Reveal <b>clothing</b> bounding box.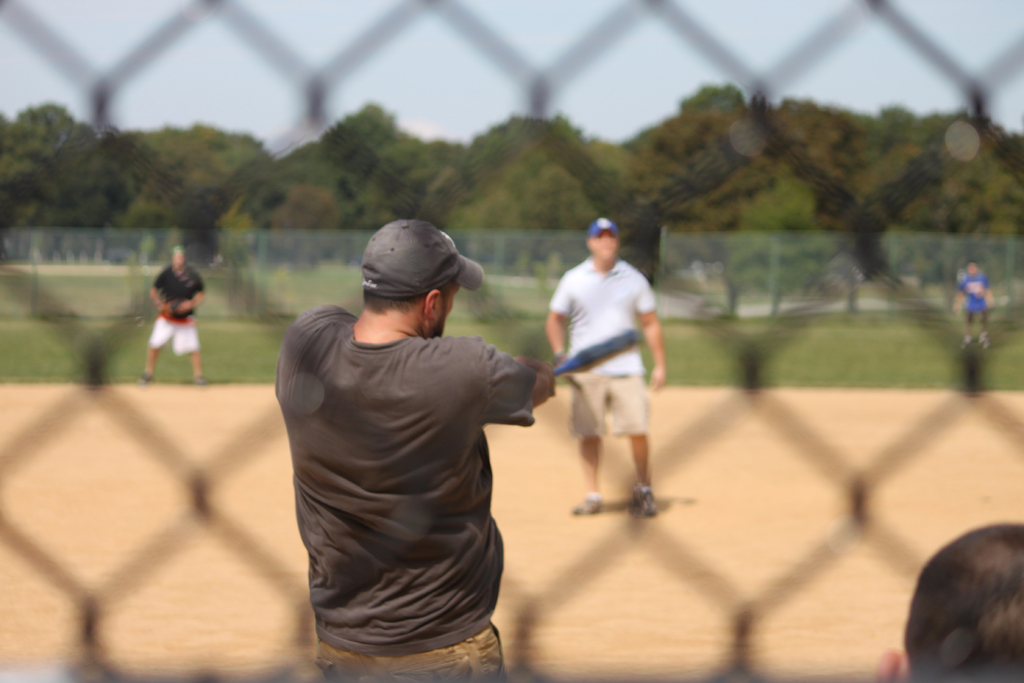
Revealed: (left=957, top=272, right=991, bottom=324).
